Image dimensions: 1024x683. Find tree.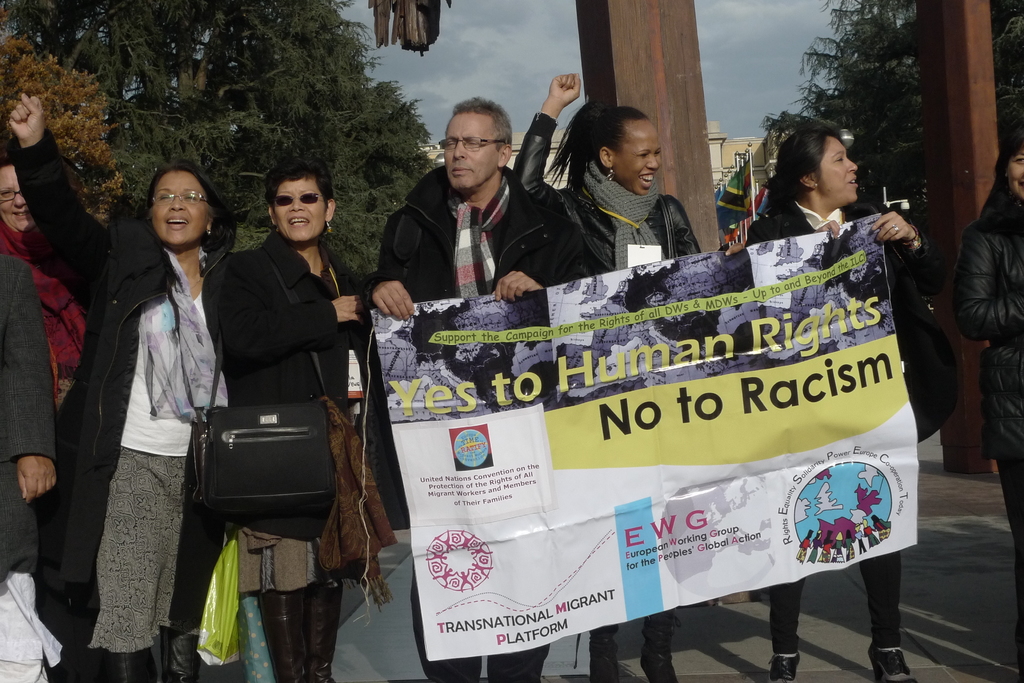
[x1=0, y1=0, x2=451, y2=283].
